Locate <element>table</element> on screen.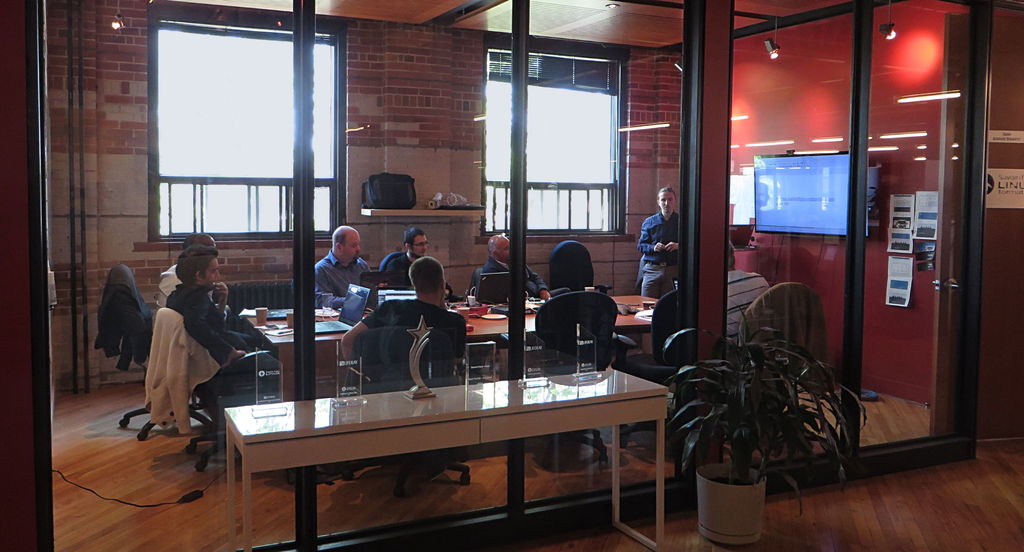
On screen at (x1=200, y1=348, x2=692, y2=535).
